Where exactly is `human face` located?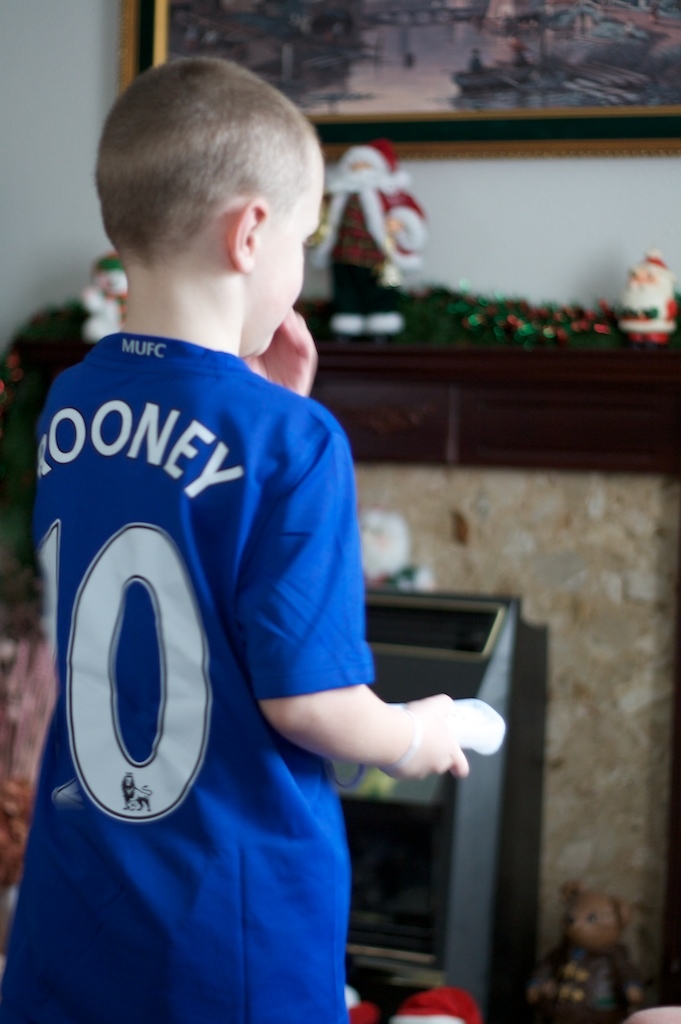
Its bounding box is box=[251, 189, 329, 346].
